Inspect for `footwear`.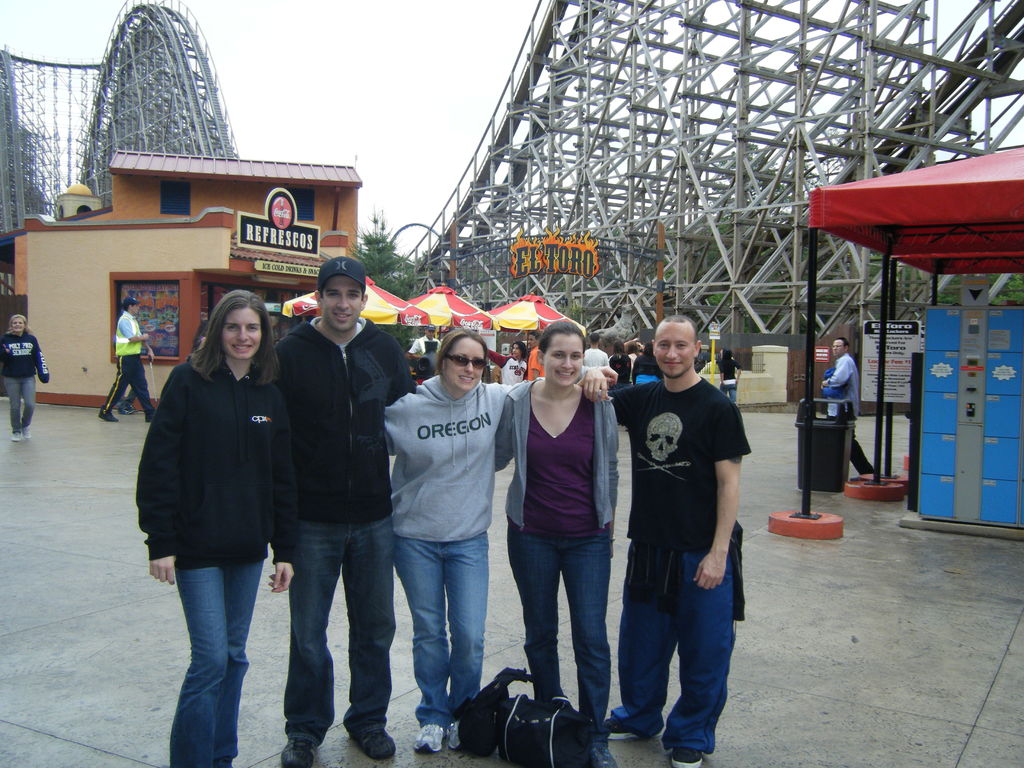
Inspection: [20, 423, 30, 438].
